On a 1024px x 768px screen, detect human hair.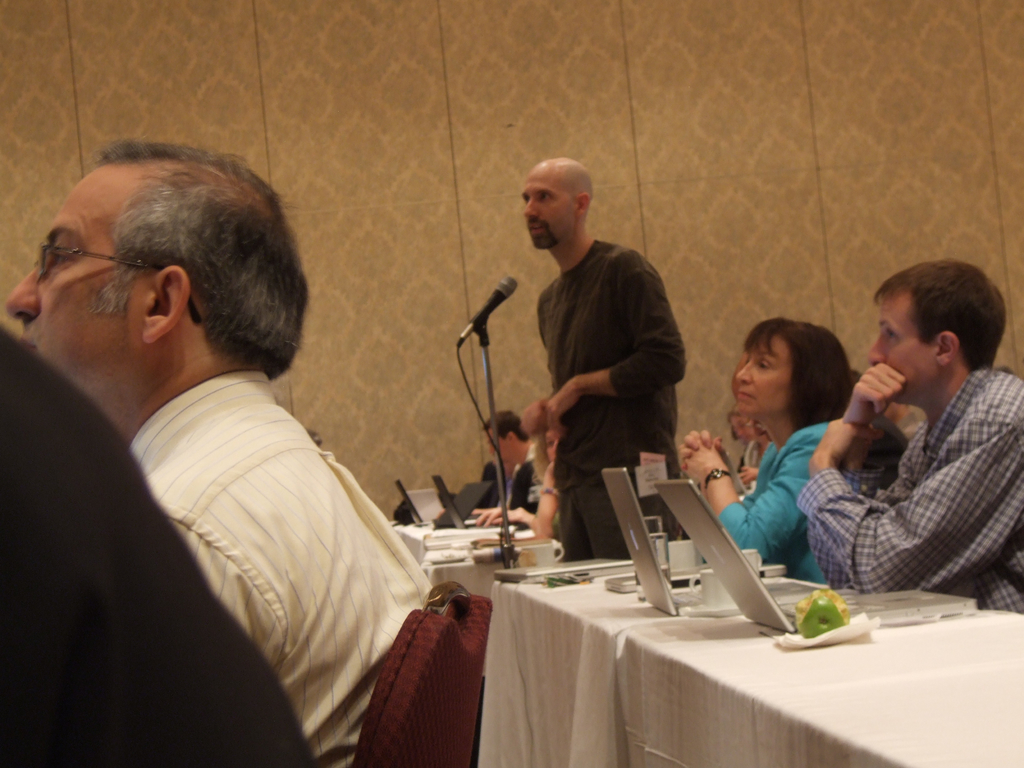
box(480, 409, 531, 441).
